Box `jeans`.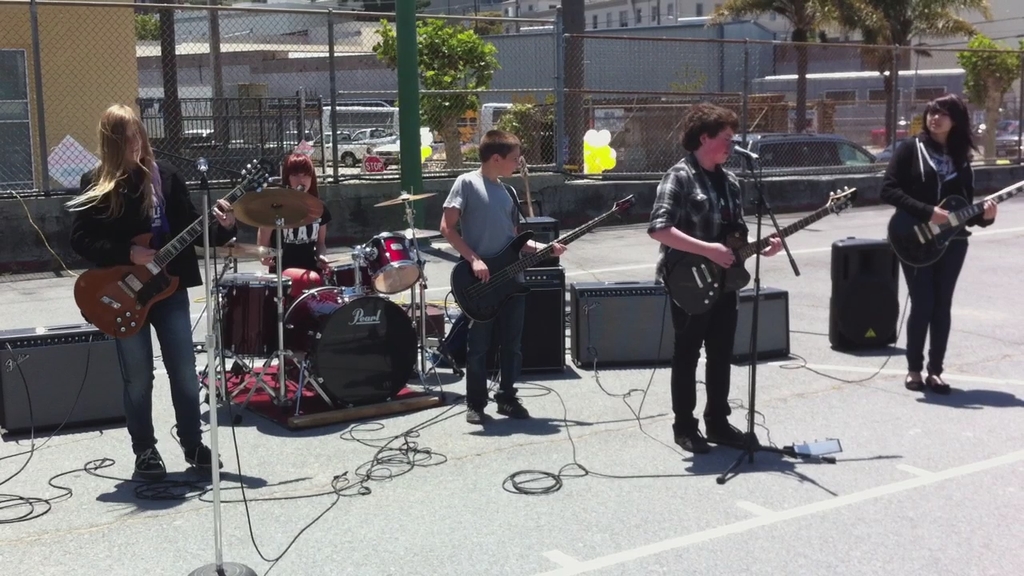
locate(906, 246, 967, 370).
